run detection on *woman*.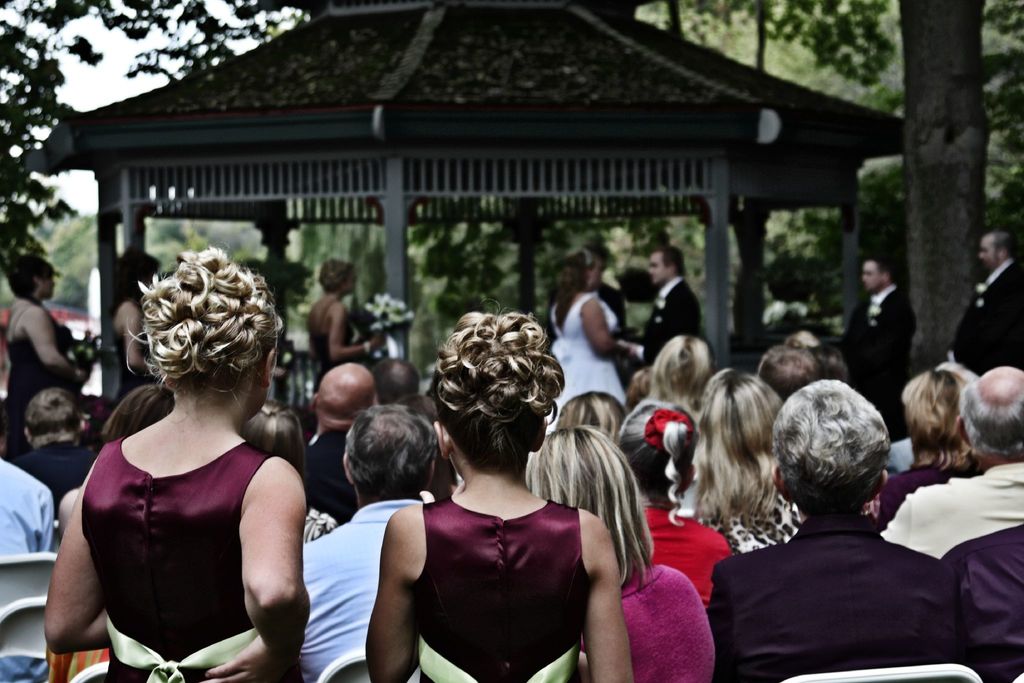
Result: (left=304, top=261, right=394, bottom=386).
